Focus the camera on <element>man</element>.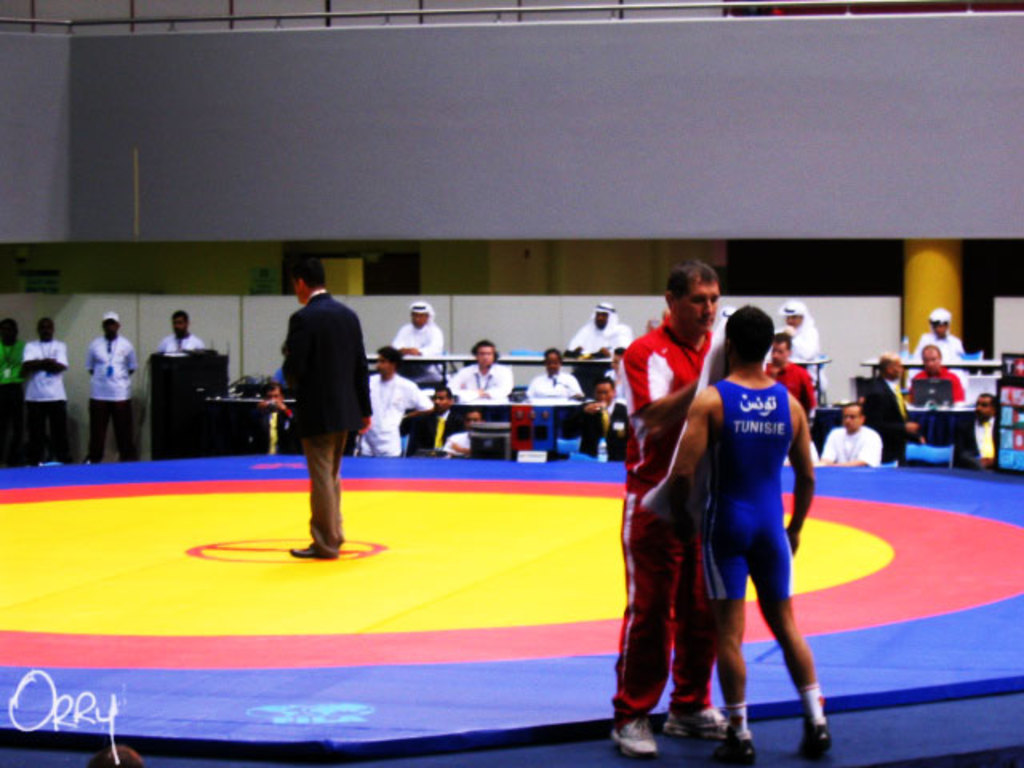
Focus region: region(80, 312, 136, 462).
